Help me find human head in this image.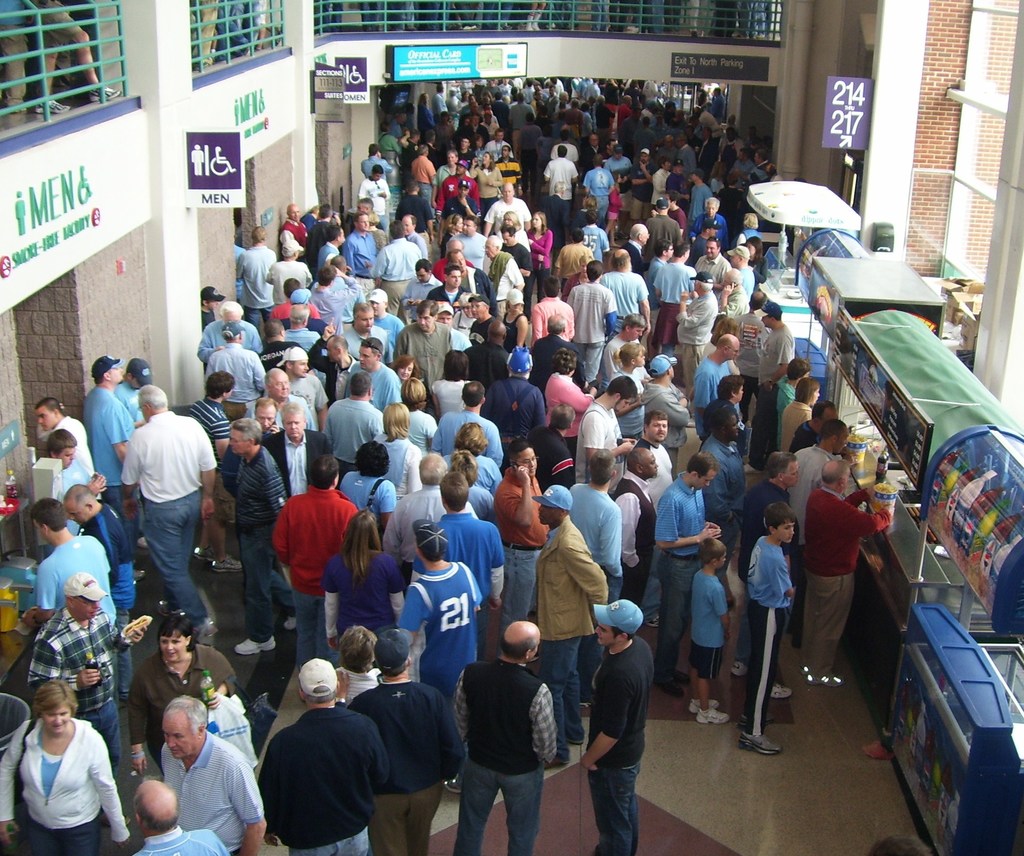
Found it: x1=536 y1=482 x2=572 y2=521.
